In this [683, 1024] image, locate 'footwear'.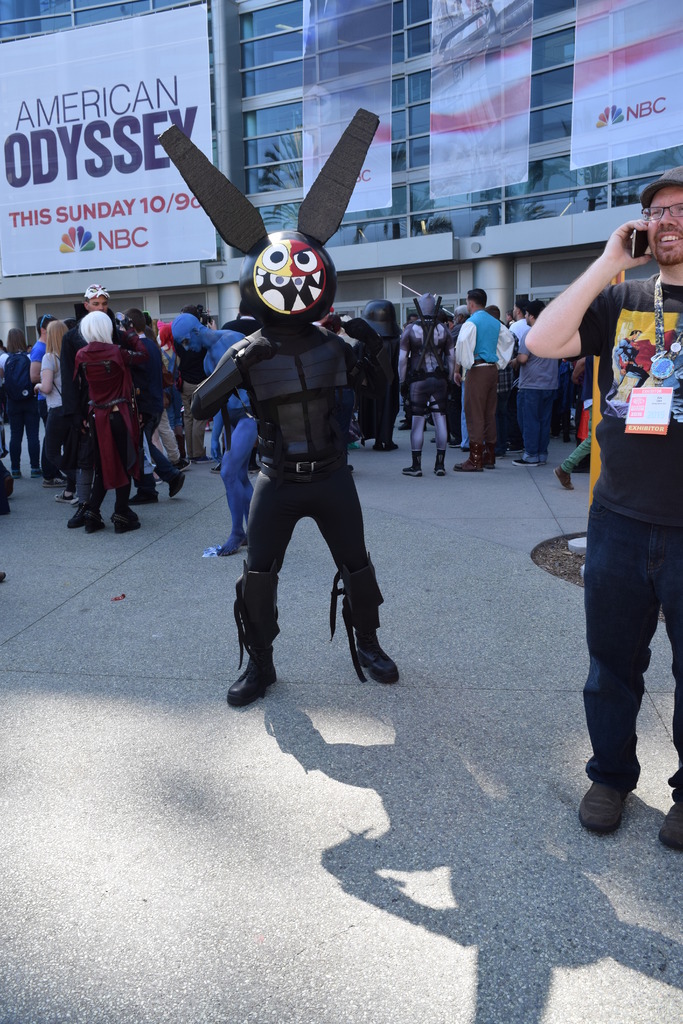
Bounding box: [x1=402, y1=449, x2=424, y2=477].
